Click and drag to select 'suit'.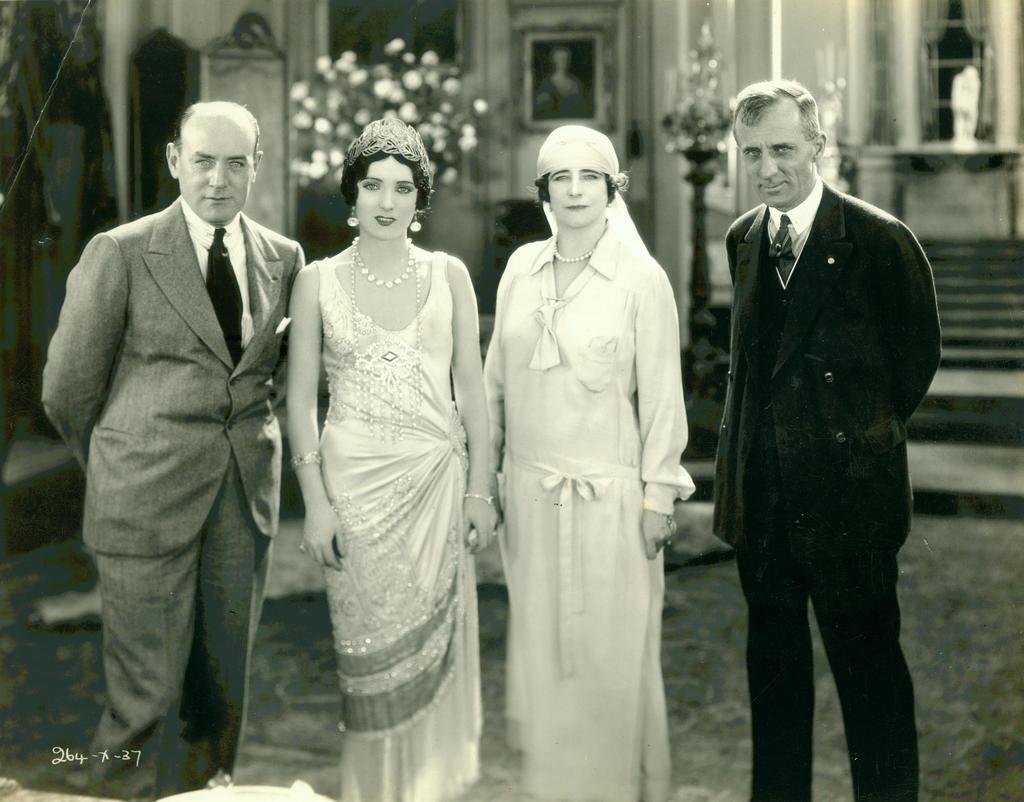
Selection: {"left": 709, "top": 177, "right": 944, "bottom": 799}.
